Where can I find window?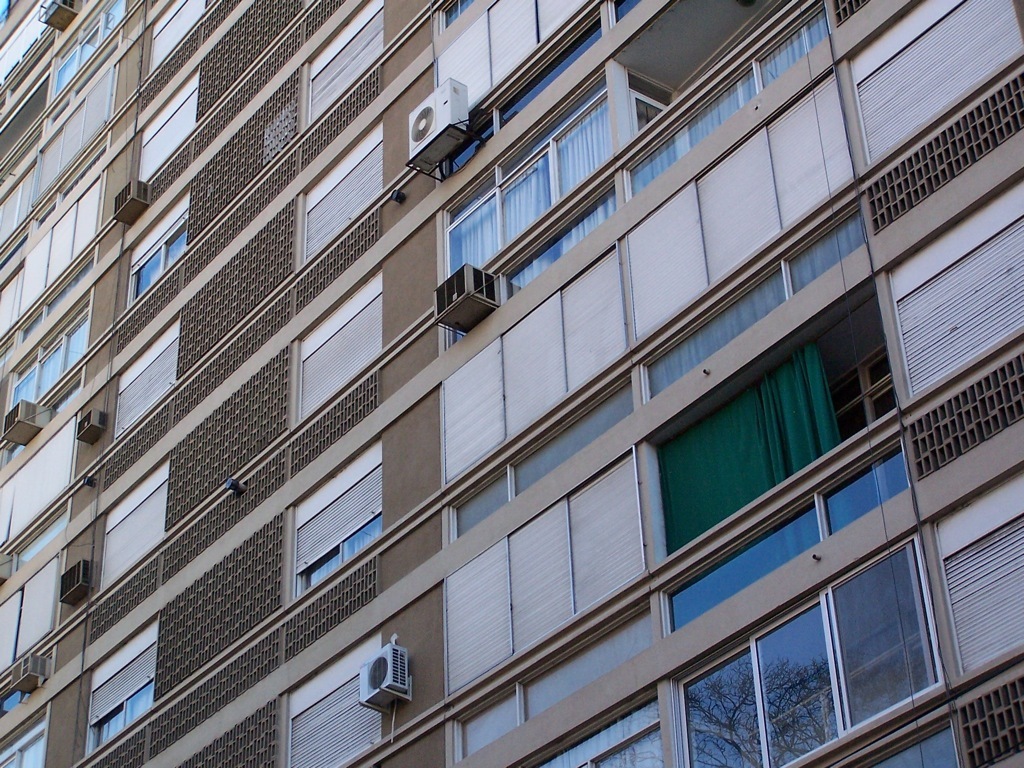
You can find it at bbox(888, 164, 1023, 399).
